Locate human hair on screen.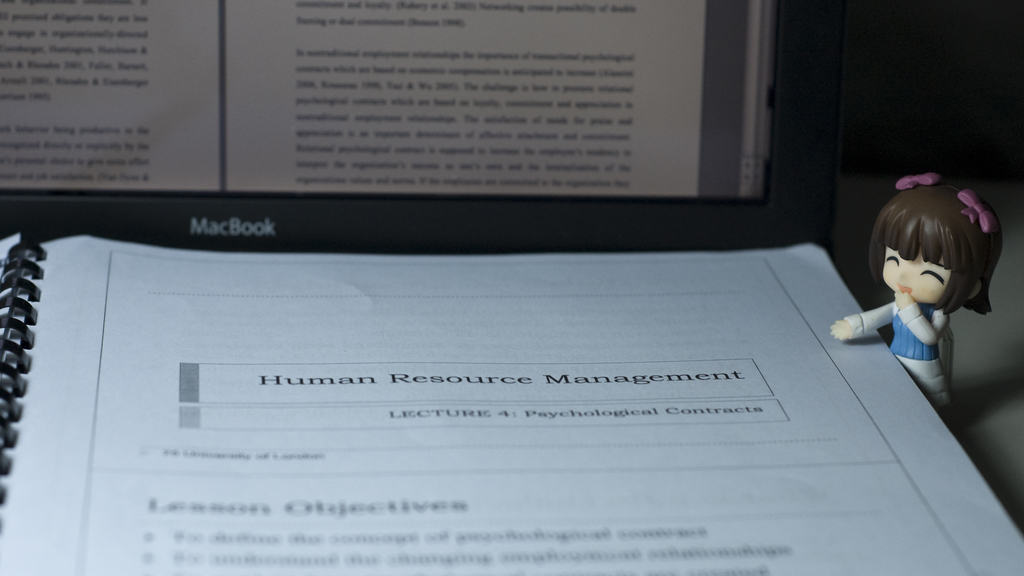
On screen at bbox=(872, 179, 993, 328).
